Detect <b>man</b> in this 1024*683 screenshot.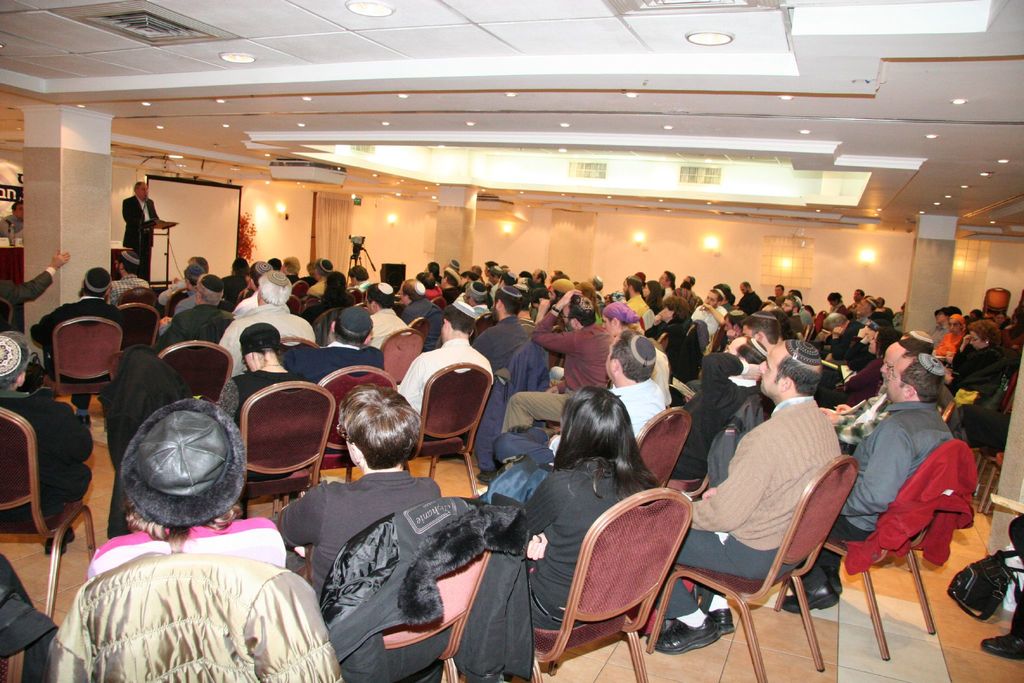
Detection: 155, 265, 204, 339.
